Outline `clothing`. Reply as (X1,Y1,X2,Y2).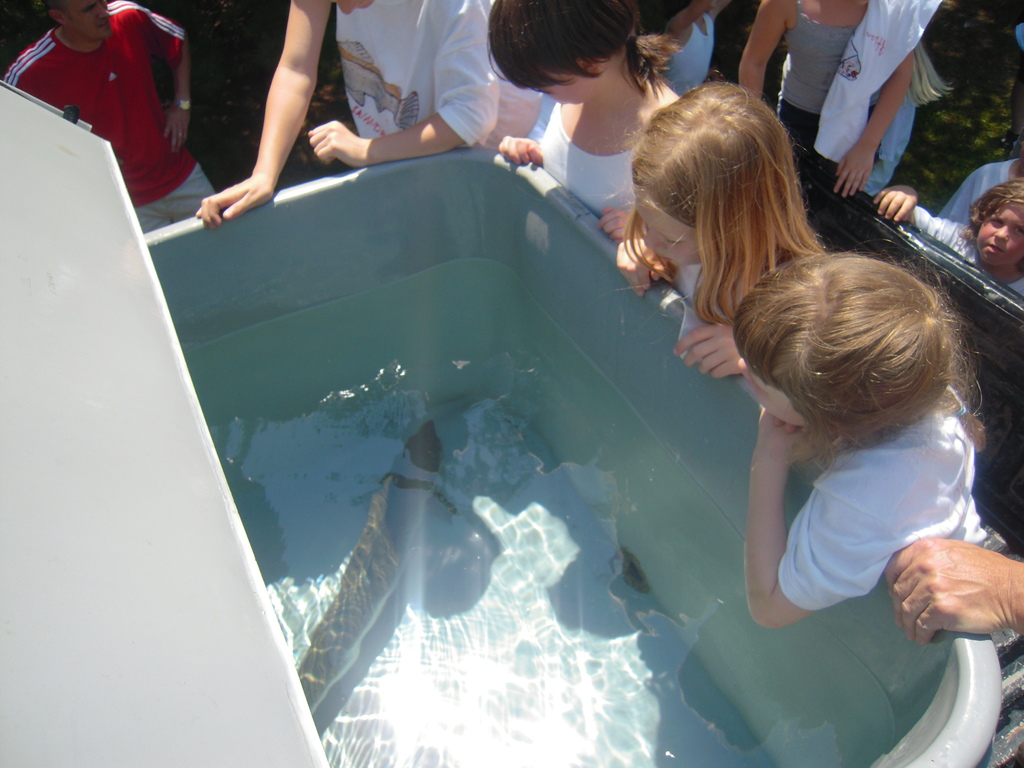
(327,0,537,152).
